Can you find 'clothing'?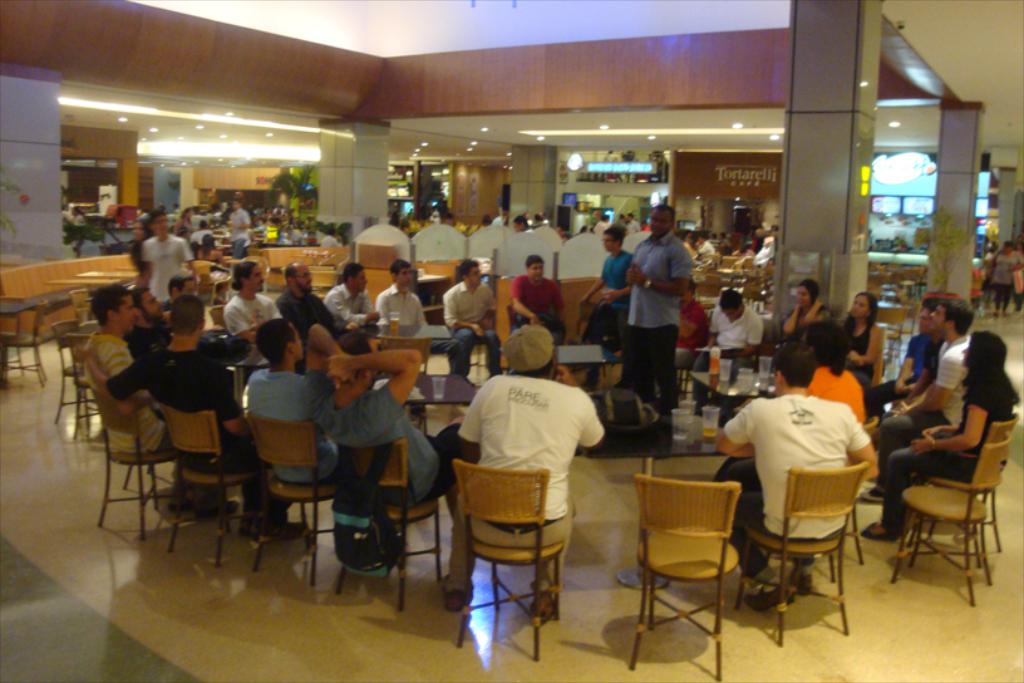
Yes, bounding box: crop(714, 392, 868, 573).
